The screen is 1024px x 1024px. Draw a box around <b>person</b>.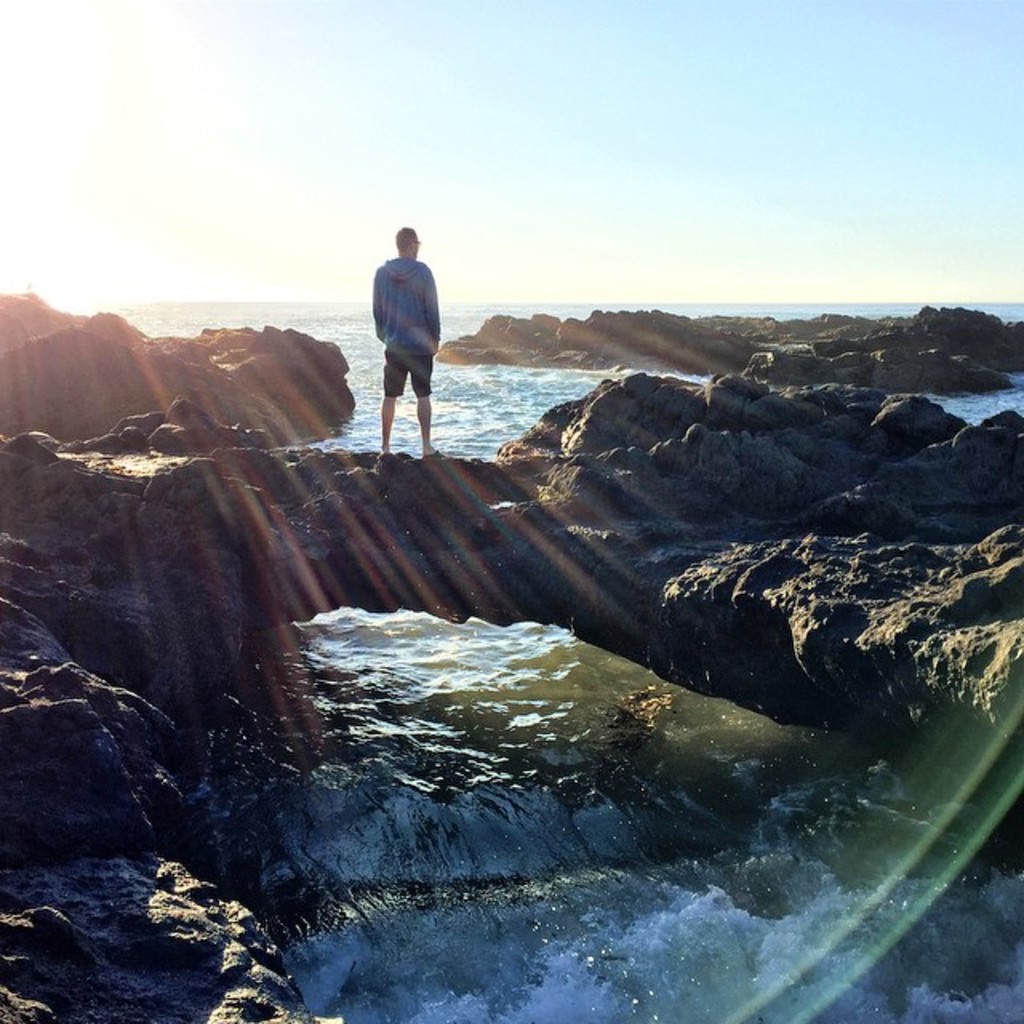
371 229 446 459.
